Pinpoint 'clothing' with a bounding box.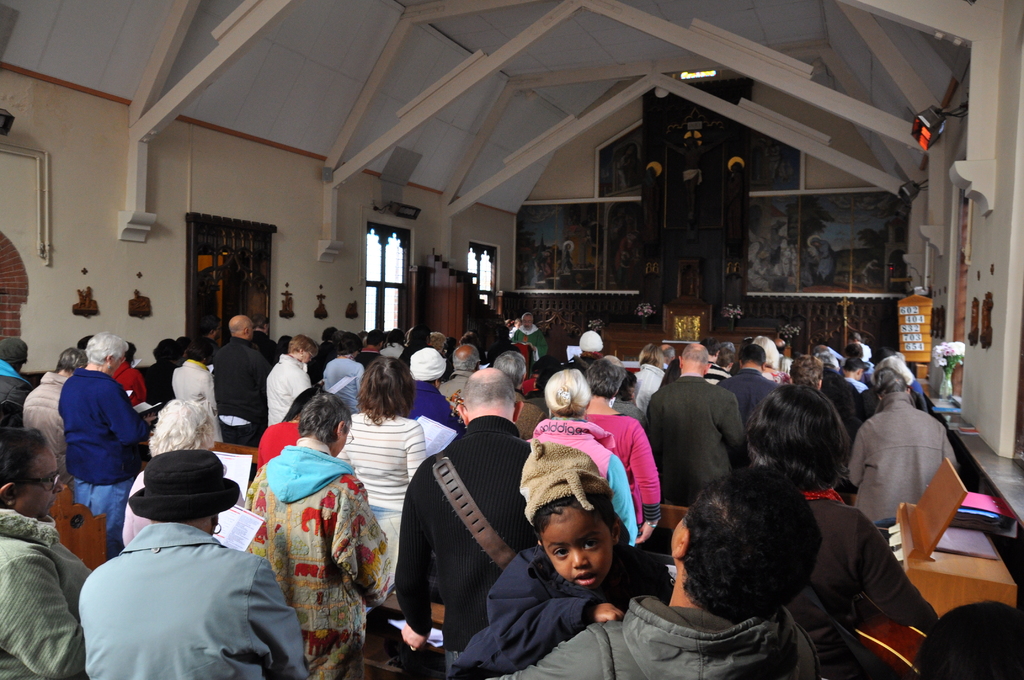
bbox(623, 358, 669, 409).
